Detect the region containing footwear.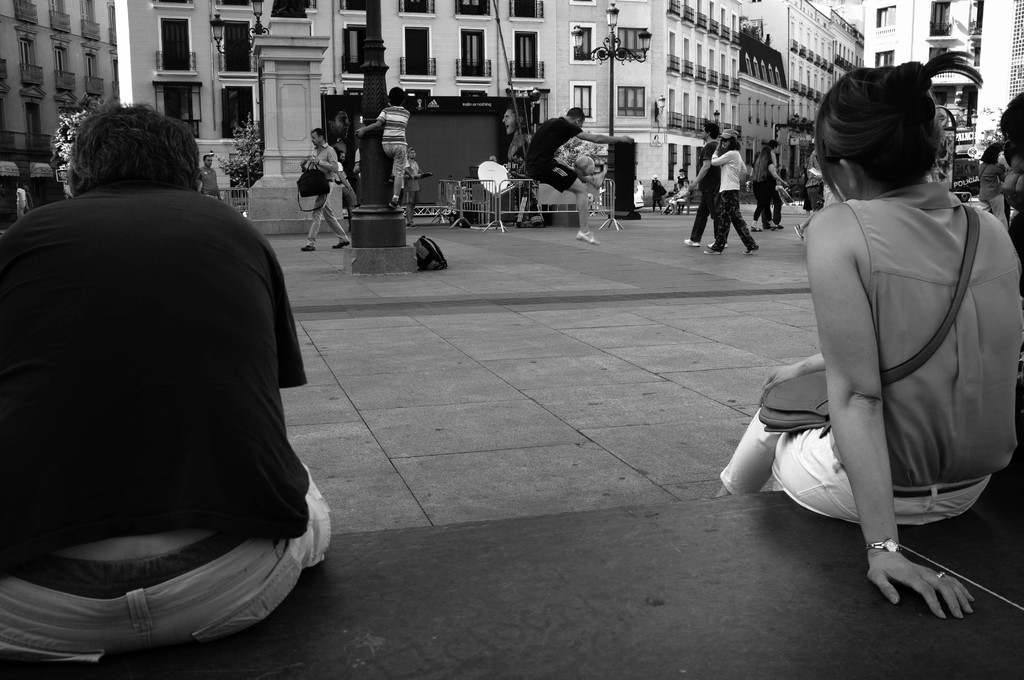
{"left": 685, "top": 239, "right": 698, "bottom": 245}.
